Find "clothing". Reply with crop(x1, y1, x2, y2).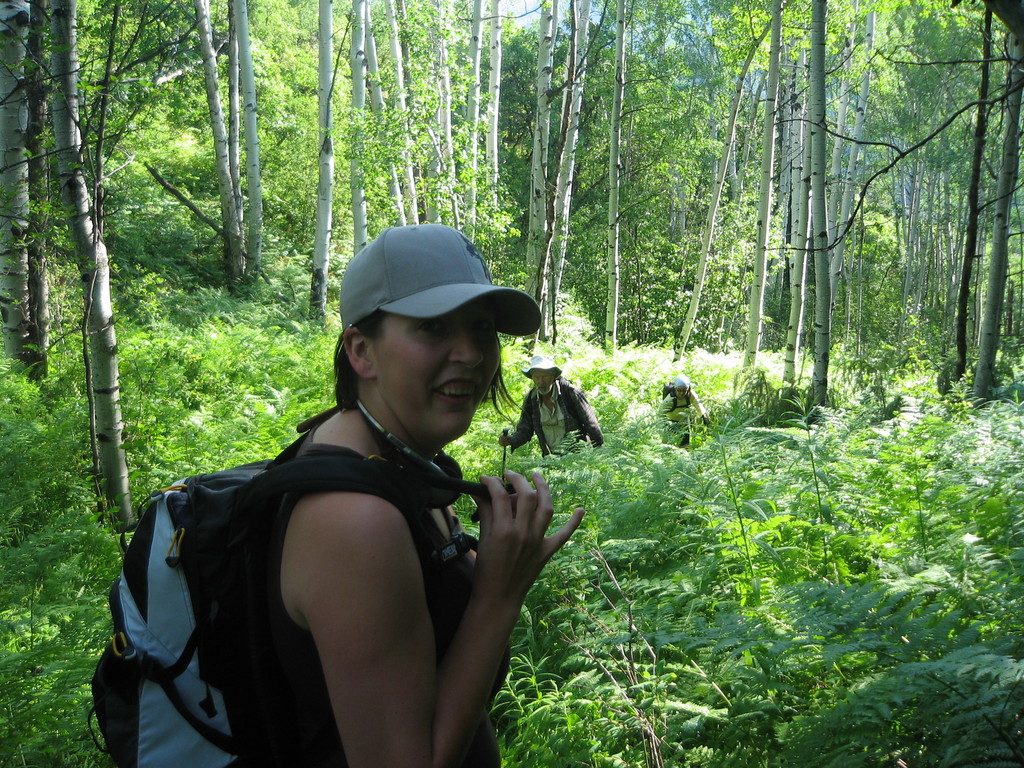
crop(154, 394, 509, 767).
